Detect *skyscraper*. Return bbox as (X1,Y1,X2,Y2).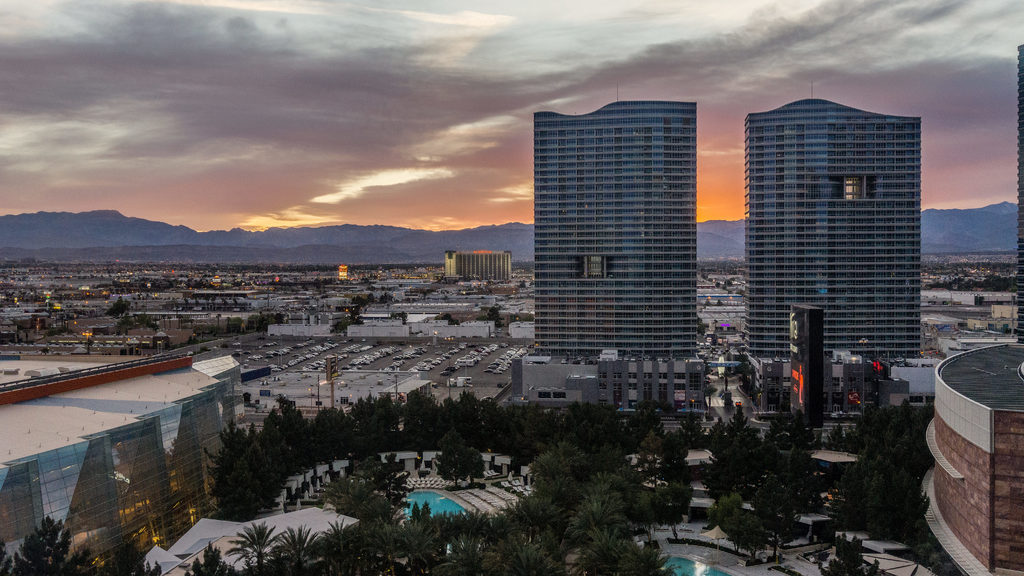
(523,97,724,381).
